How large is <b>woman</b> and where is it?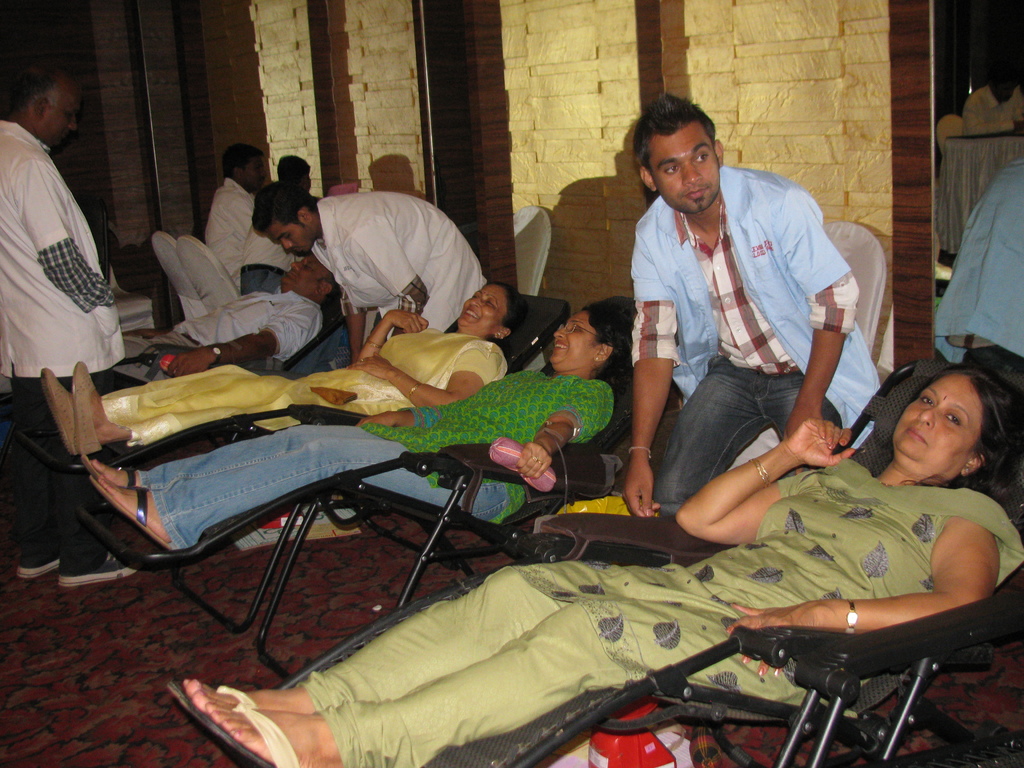
Bounding box: <box>45,285,531,454</box>.
